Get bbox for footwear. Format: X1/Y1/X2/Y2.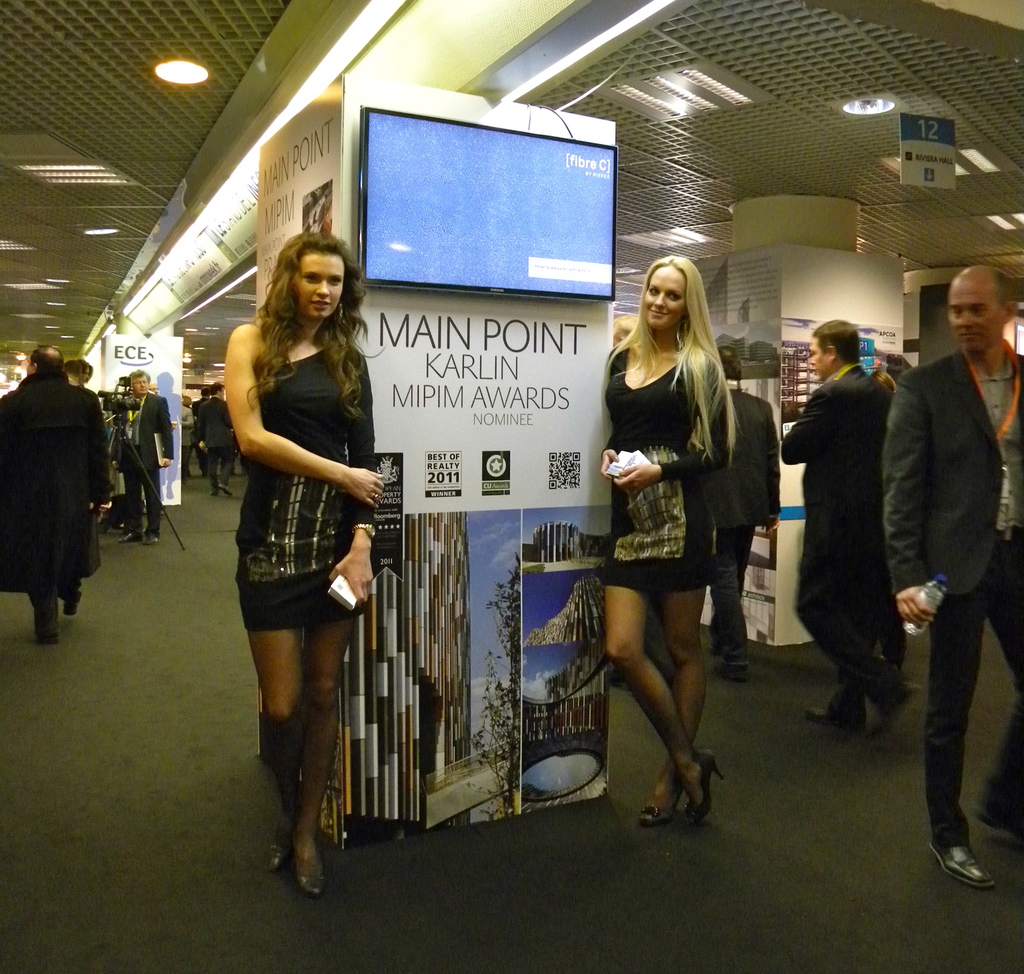
879/694/920/743.
